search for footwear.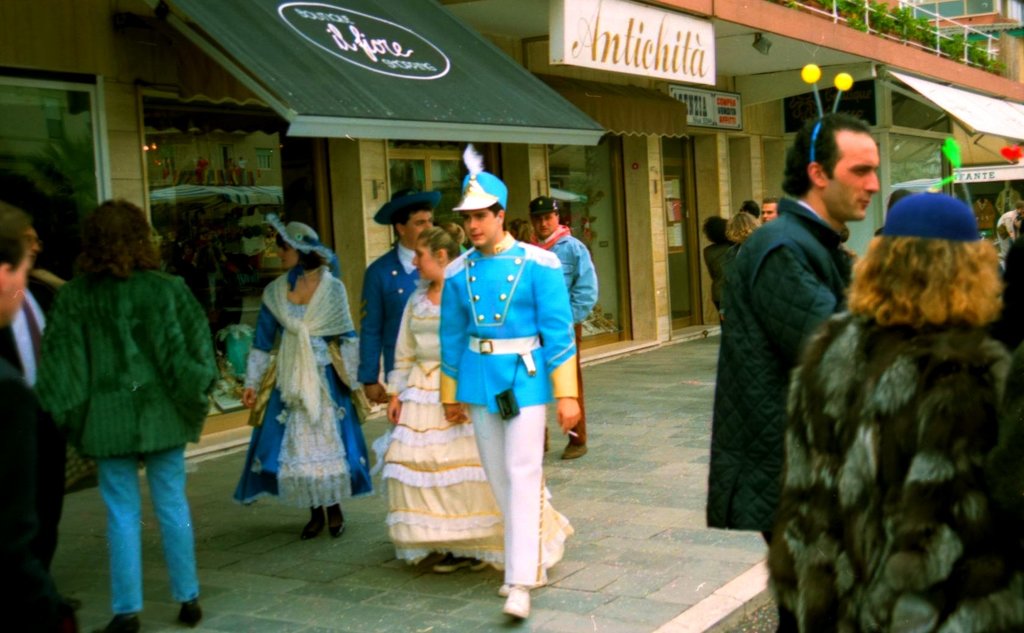
Found at detection(495, 584, 509, 597).
